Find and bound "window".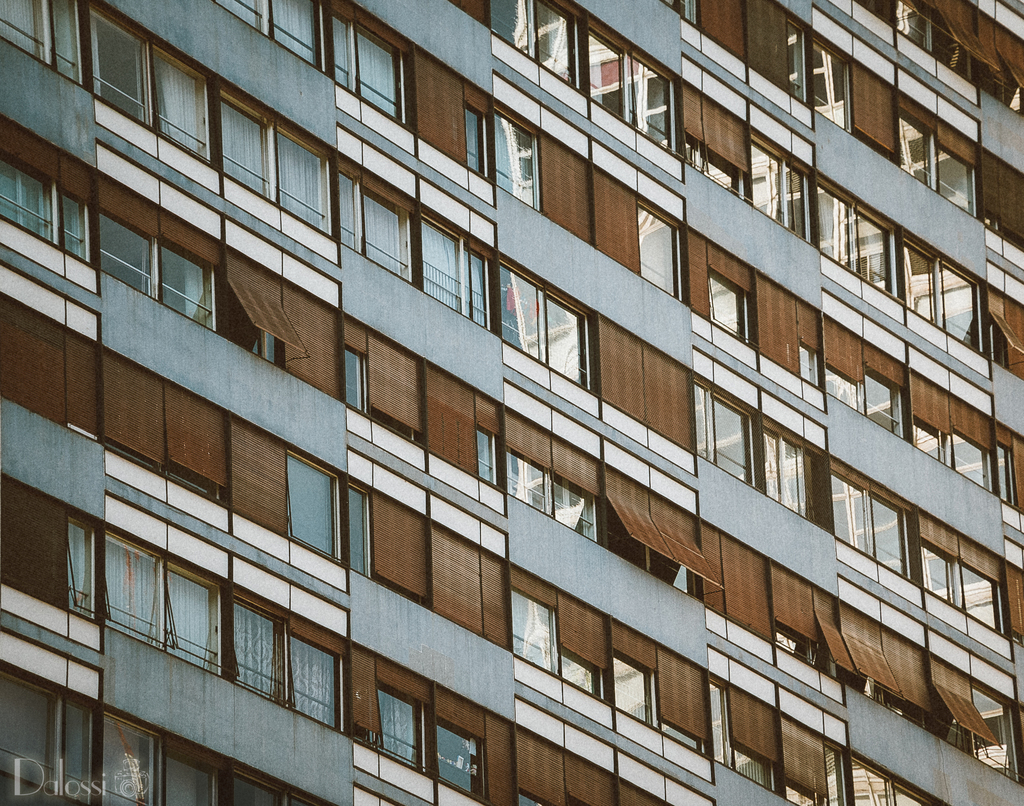
Bound: Rect(107, 517, 228, 678).
